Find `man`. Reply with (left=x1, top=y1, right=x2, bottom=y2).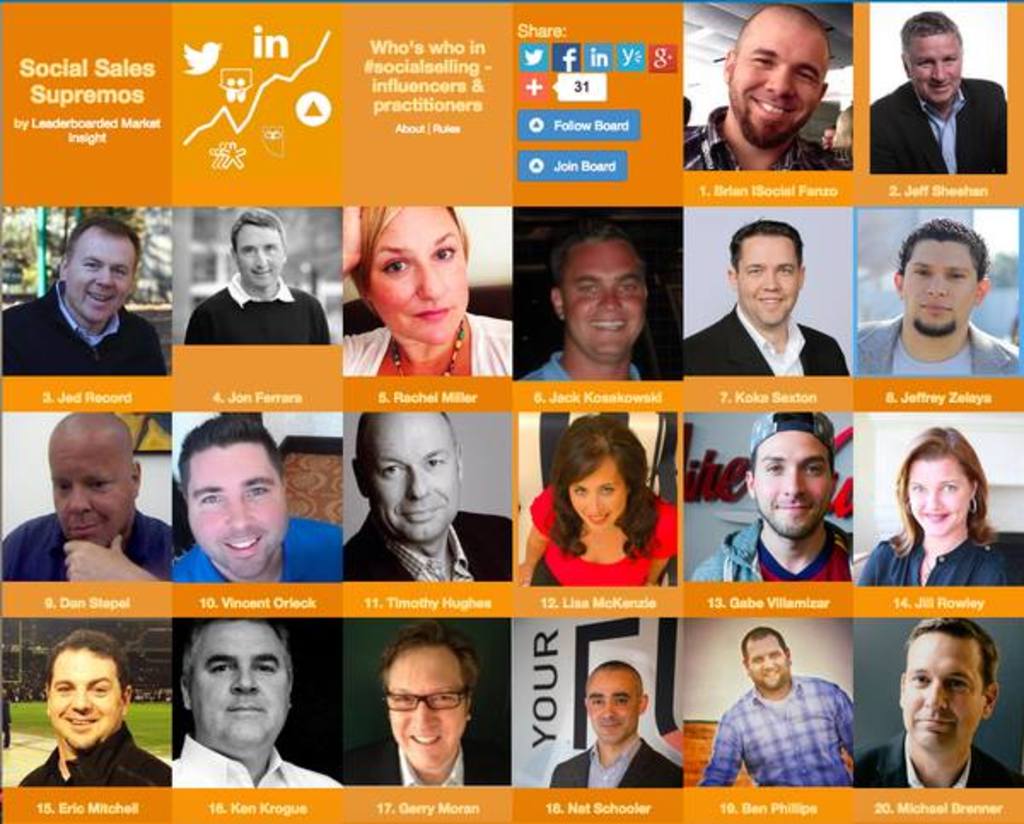
(left=686, top=413, right=857, bottom=590).
